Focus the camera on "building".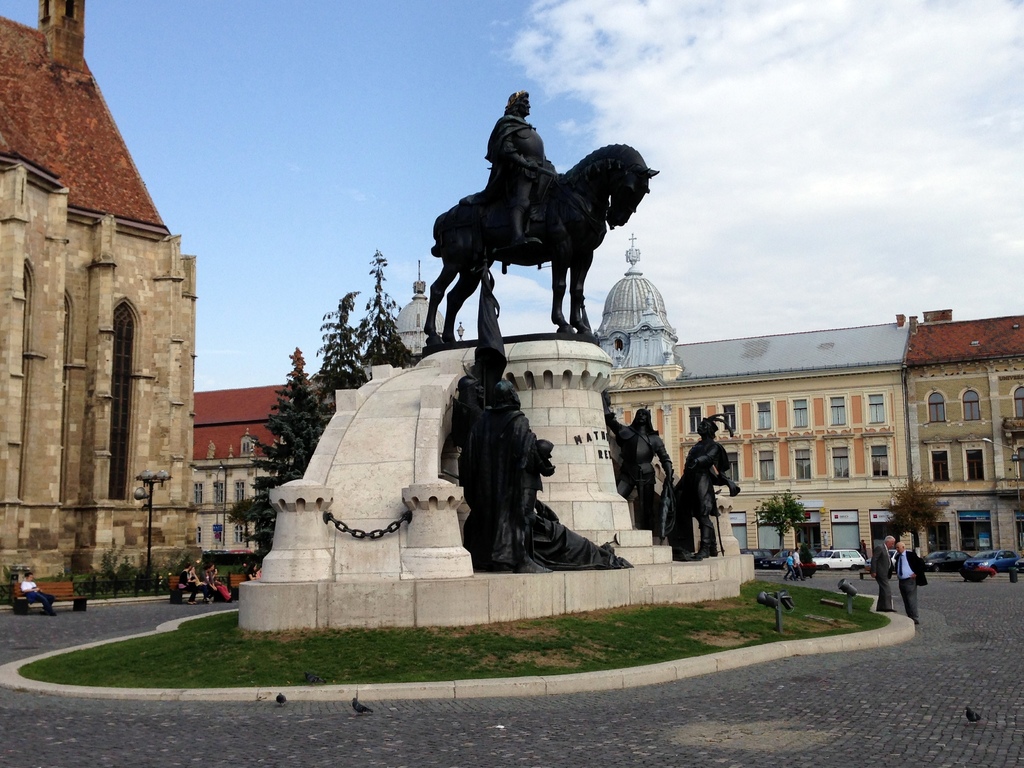
Focus region: [0,6,191,590].
